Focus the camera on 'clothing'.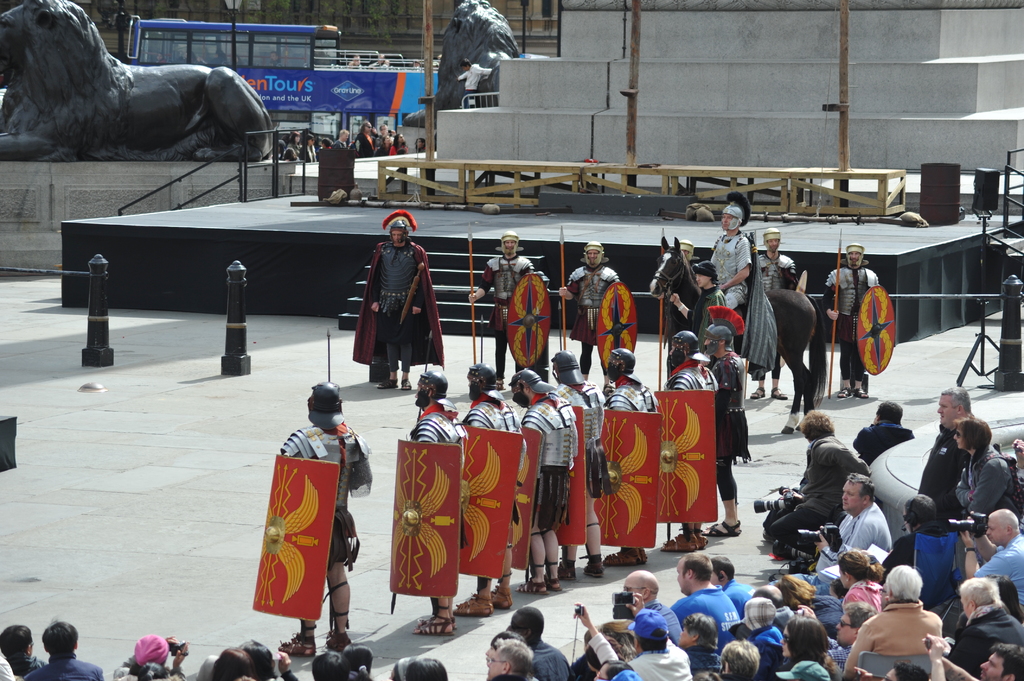
Focus region: box(19, 655, 101, 680).
